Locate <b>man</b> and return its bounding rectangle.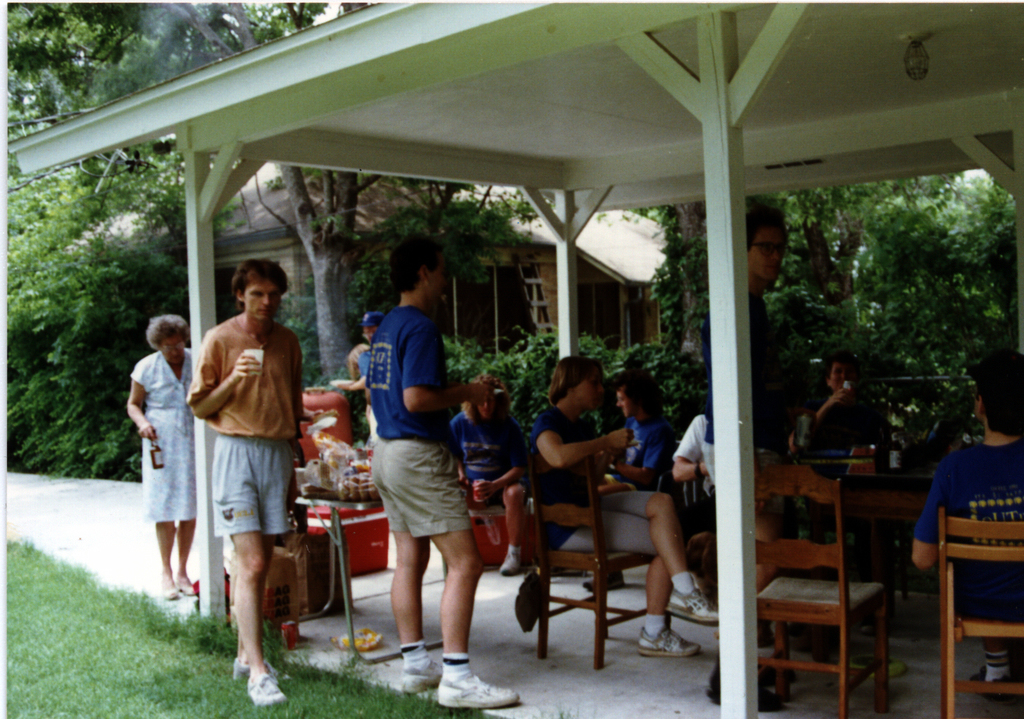
bbox(182, 252, 314, 685).
